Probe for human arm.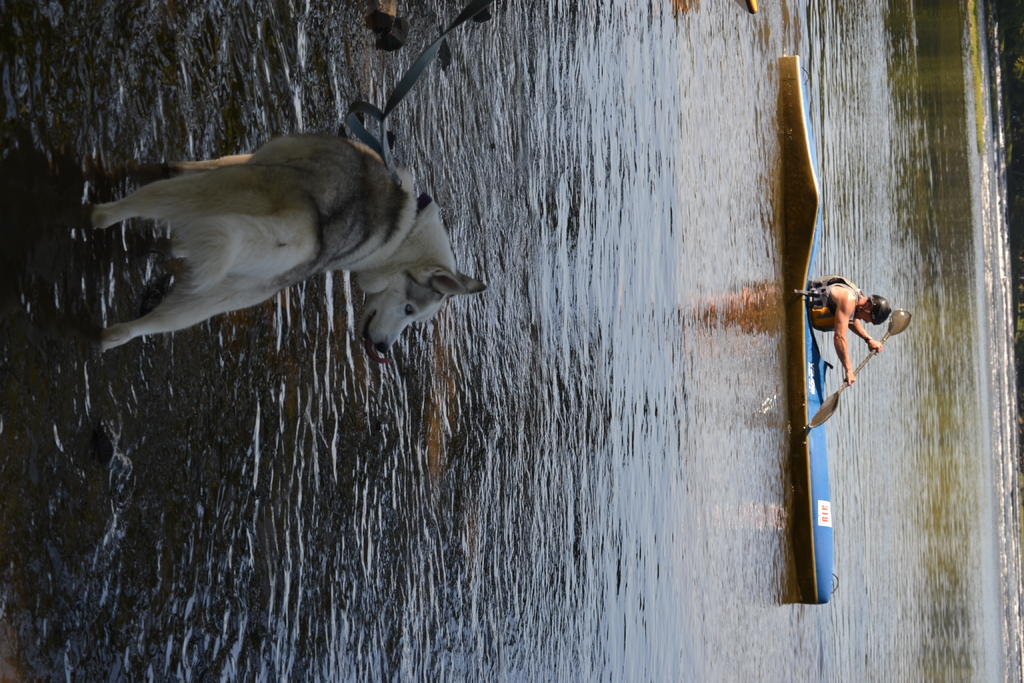
Probe result: pyautogui.locateOnScreen(844, 310, 882, 353).
